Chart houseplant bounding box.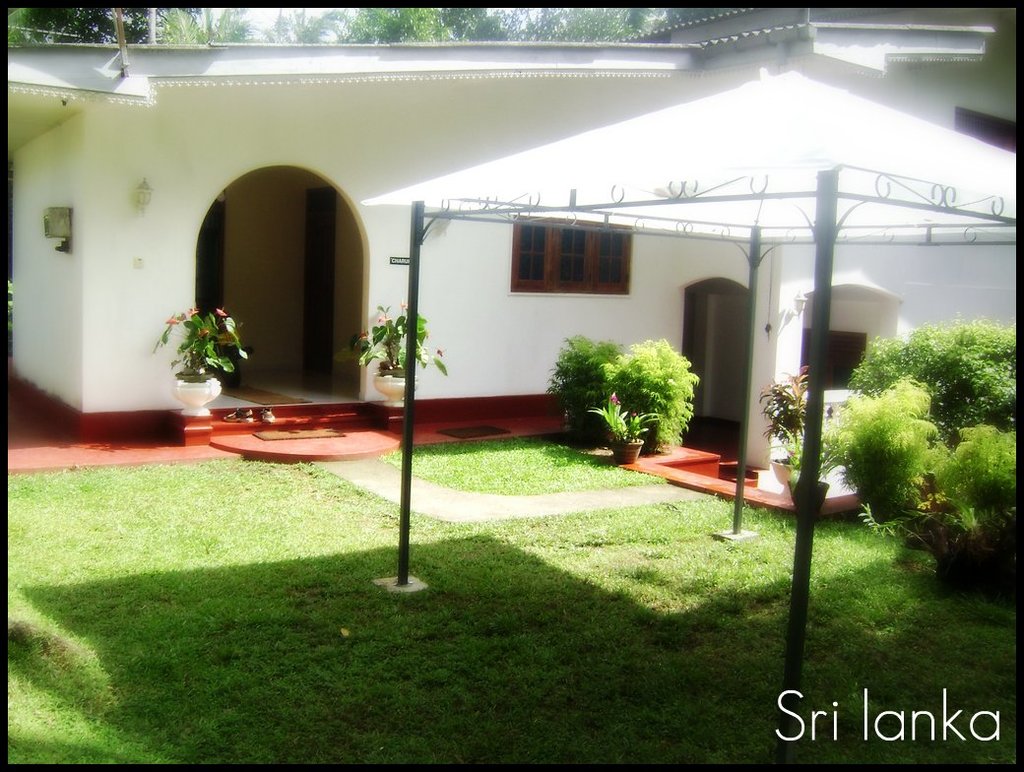
Charted: region(757, 368, 843, 482).
